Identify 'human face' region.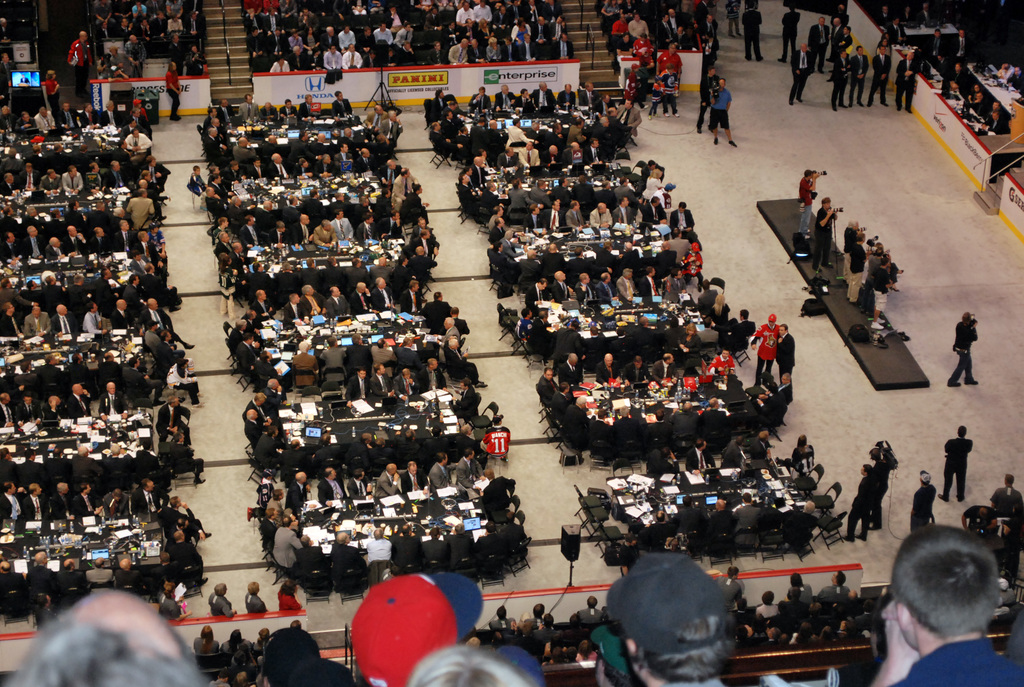
Region: 634/67/639/71.
